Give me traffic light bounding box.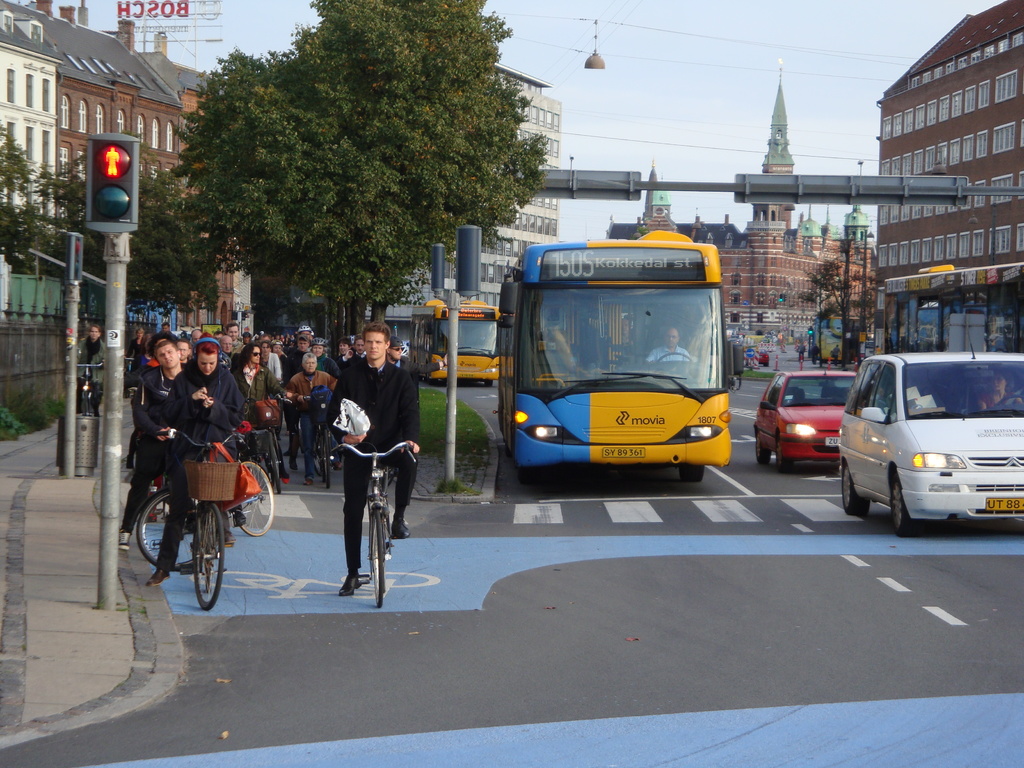
(778, 294, 785, 302).
